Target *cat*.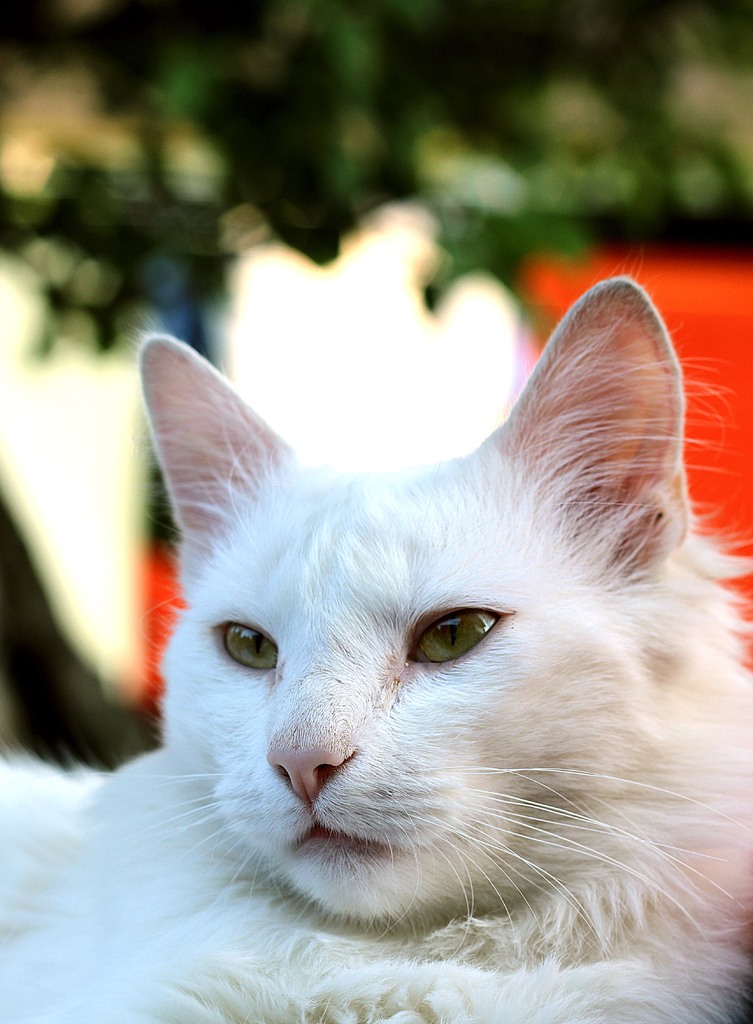
Target region: box(0, 273, 752, 1023).
